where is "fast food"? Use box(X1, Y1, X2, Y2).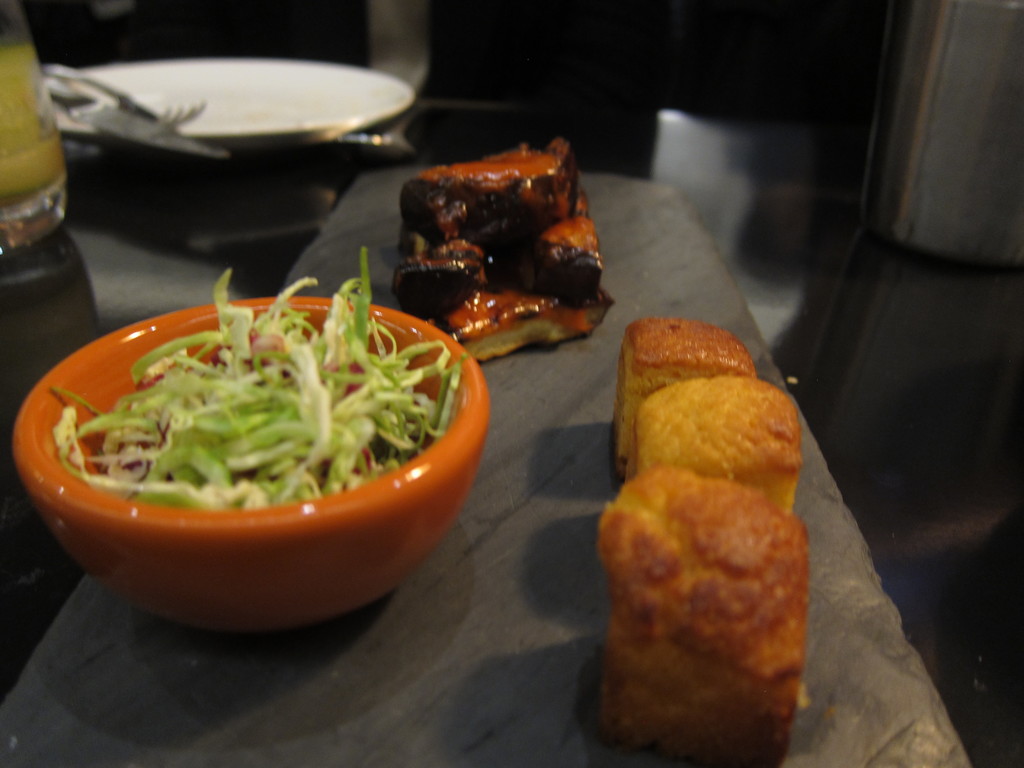
box(378, 122, 608, 351).
